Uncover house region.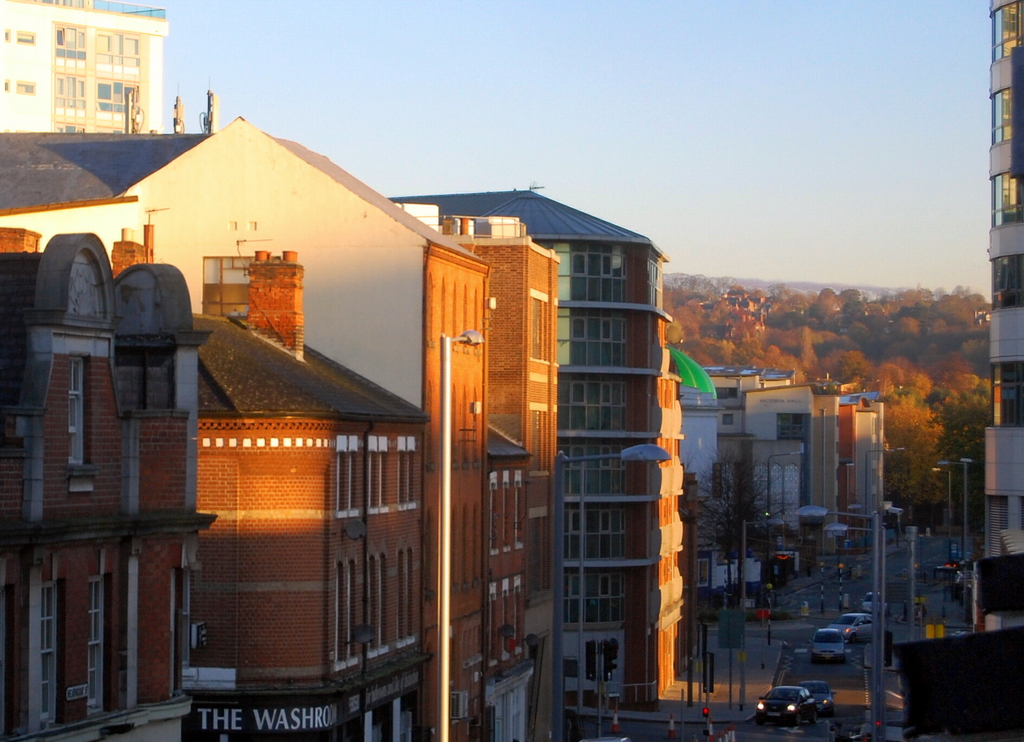
Uncovered: (left=0, top=92, right=492, bottom=741).
